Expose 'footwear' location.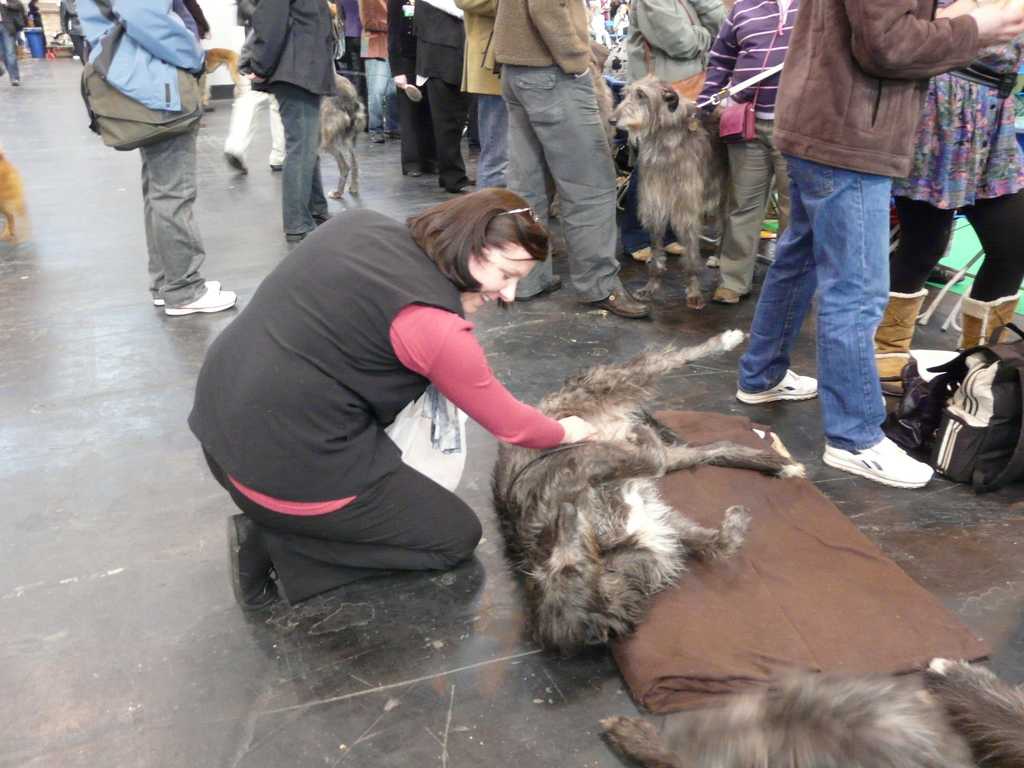
Exposed at {"x1": 630, "y1": 246, "x2": 650, "y2": 262}.
